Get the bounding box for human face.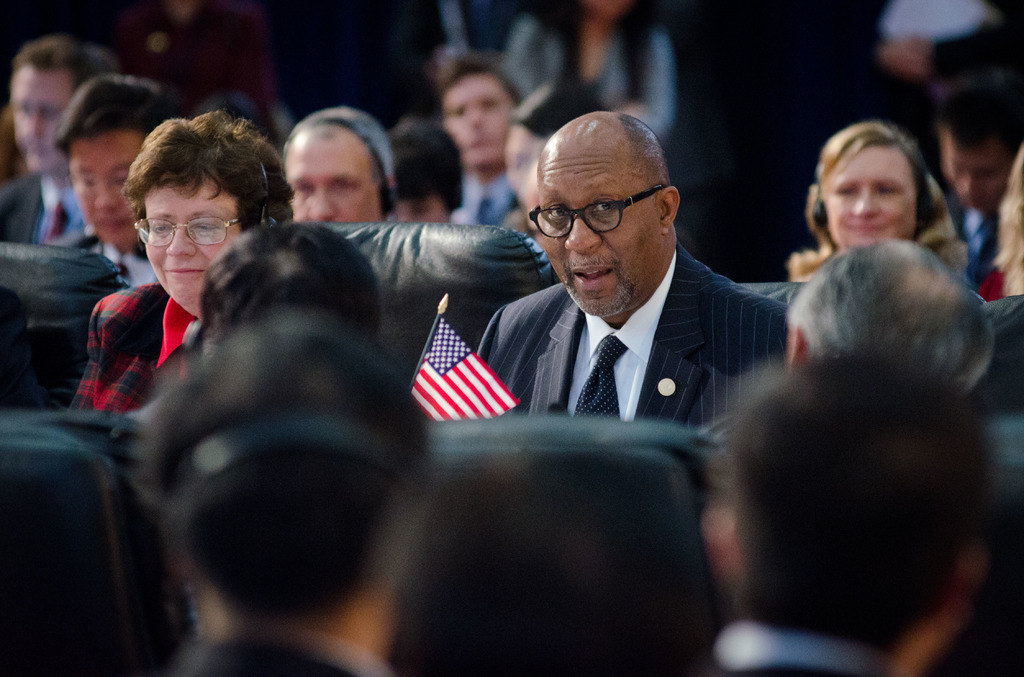
287,140,383,222.
